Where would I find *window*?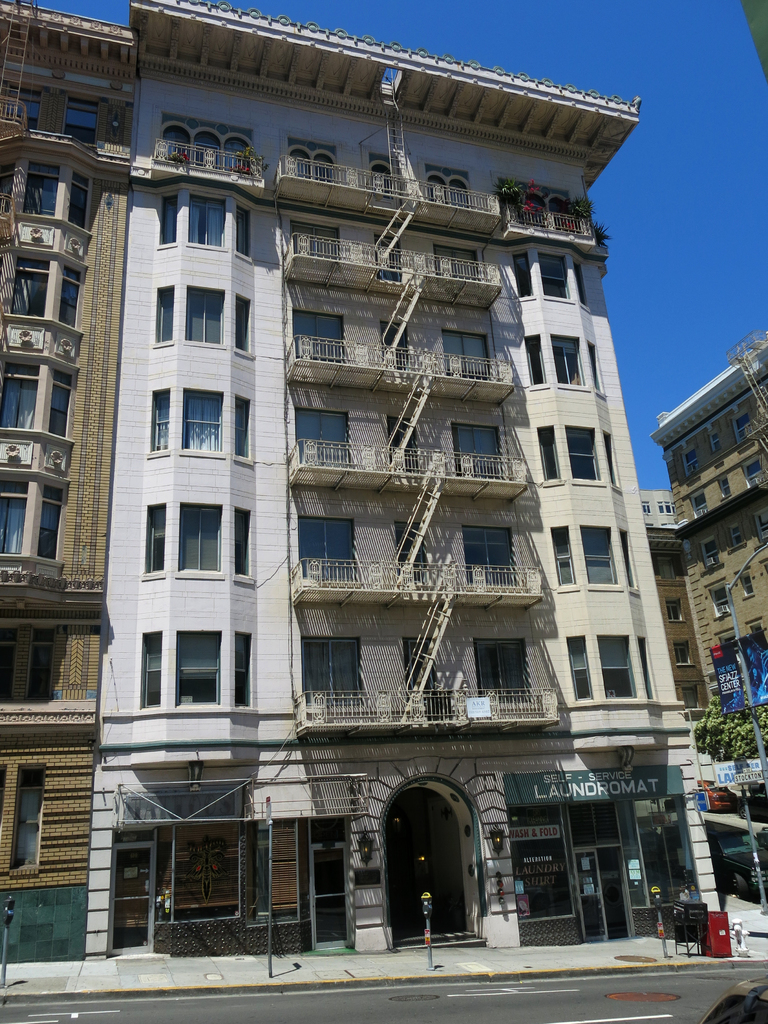
At 13 169 60 218.
